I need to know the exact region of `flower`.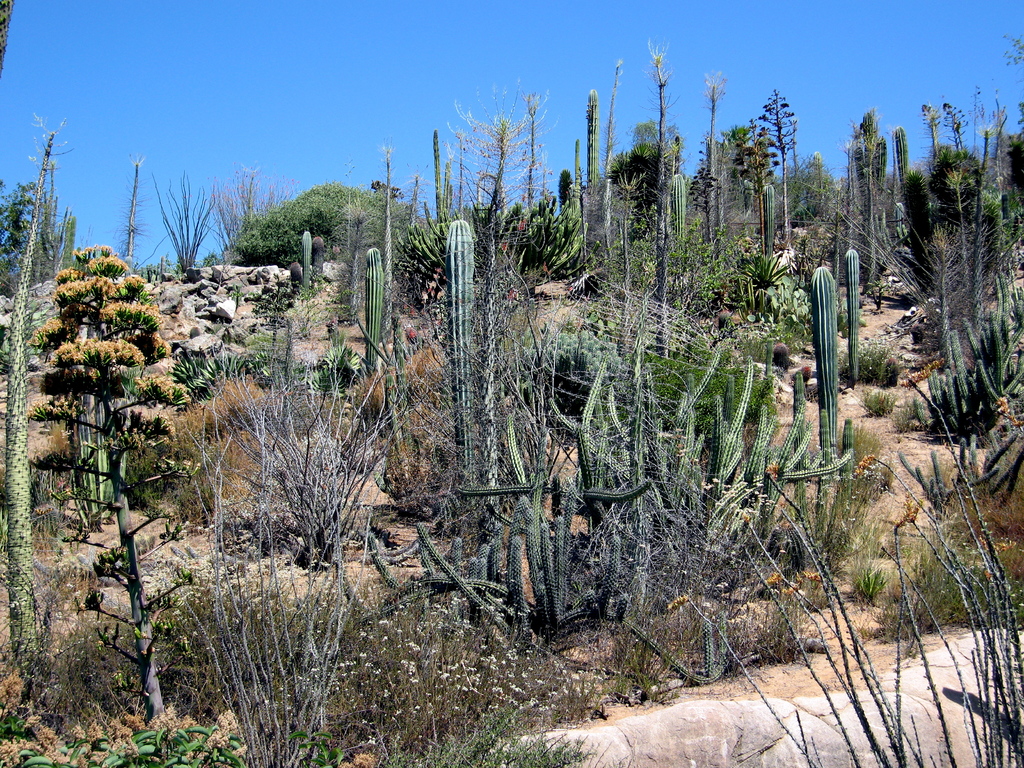
Region: detection(517, 218, 525, 232).
